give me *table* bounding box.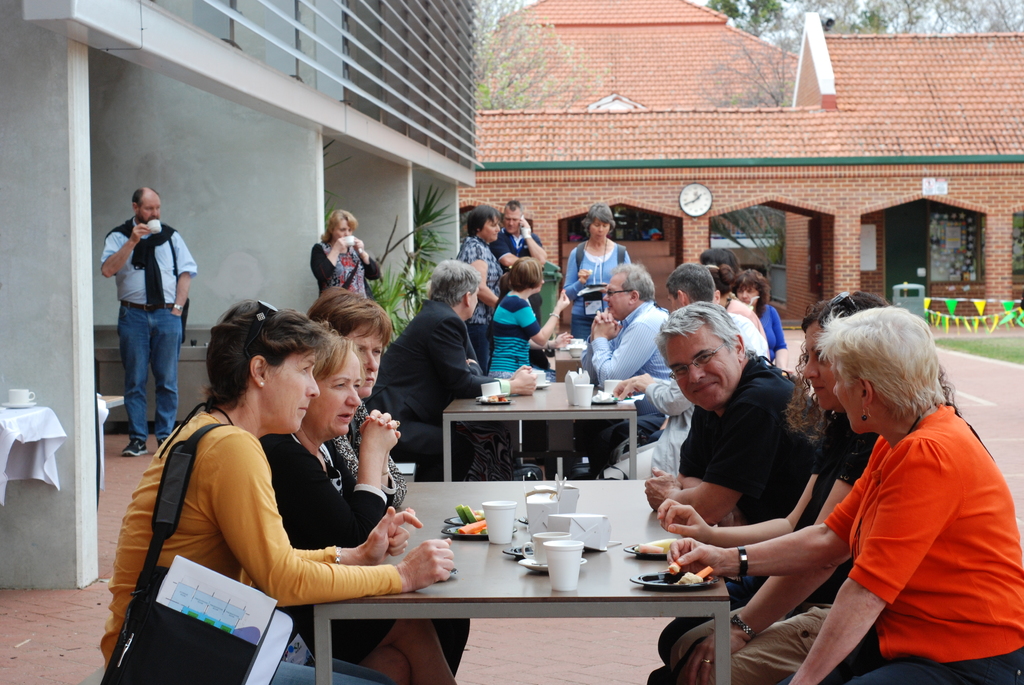
Rect(0, 400, 65, 514).
